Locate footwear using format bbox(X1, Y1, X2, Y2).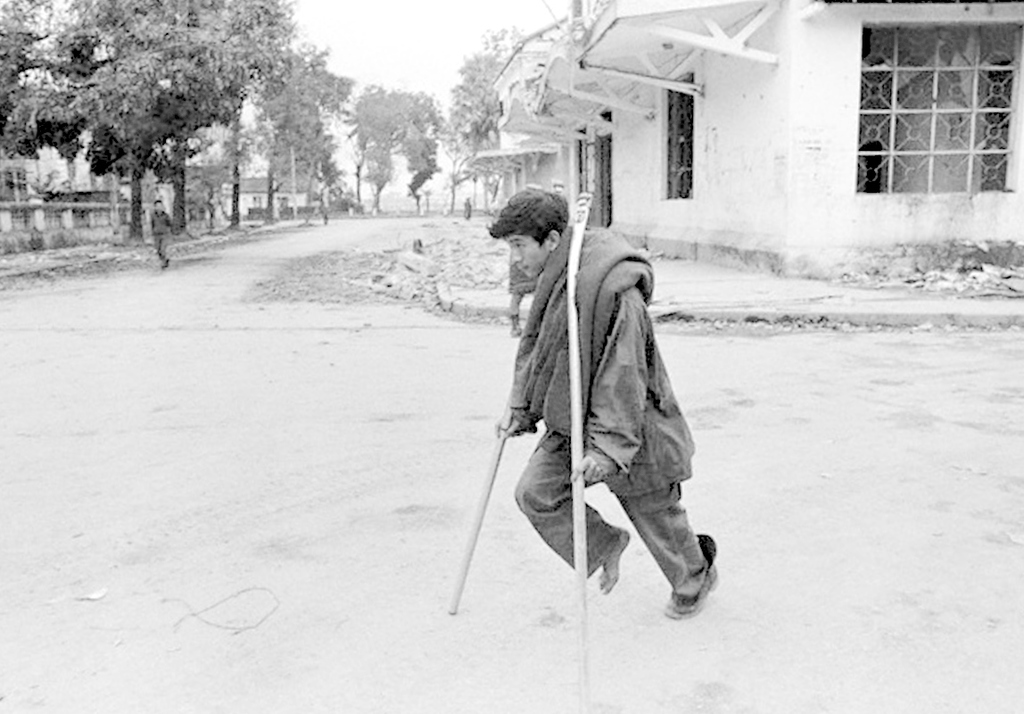
bbox(651, 530, 715, 620).
